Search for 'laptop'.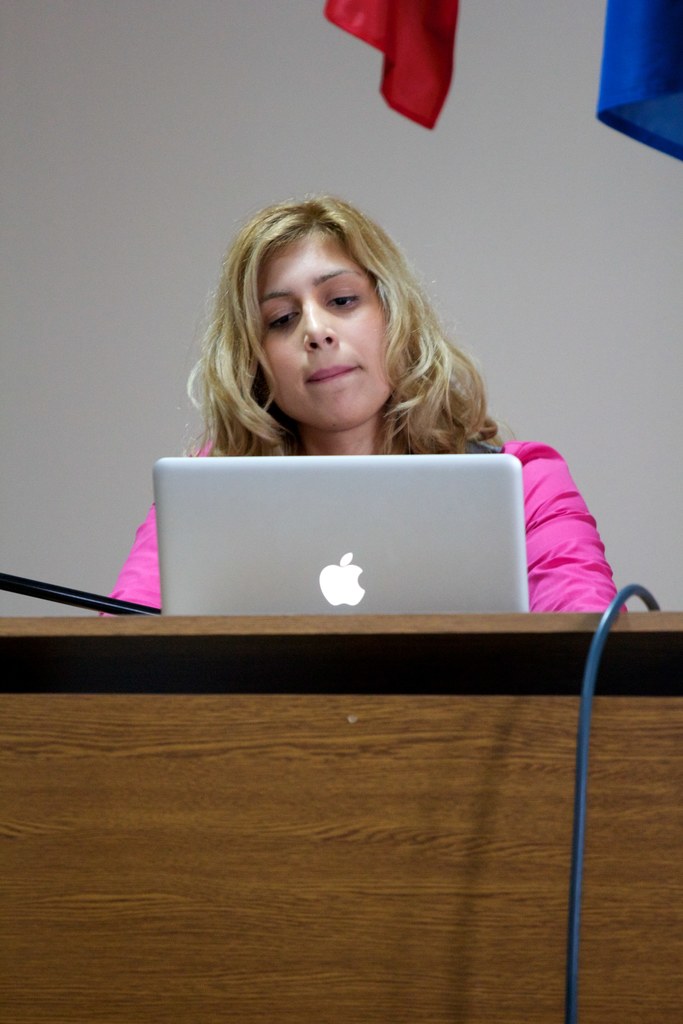
Found at x1=149 y1=448 x2=527 y2=613.
